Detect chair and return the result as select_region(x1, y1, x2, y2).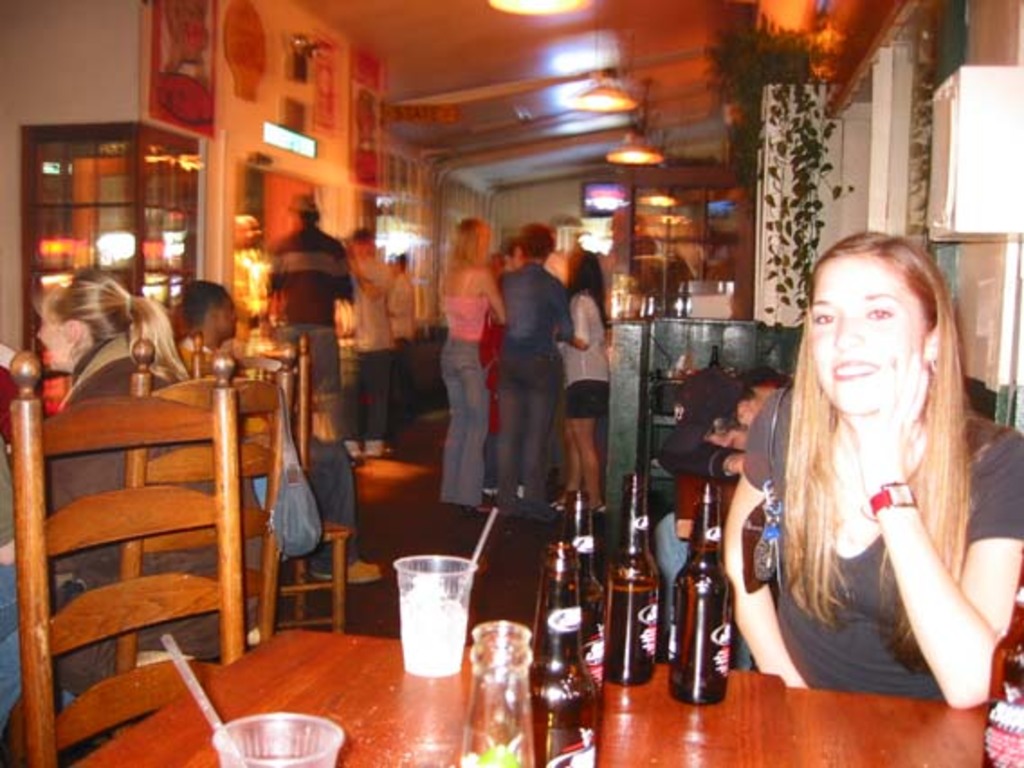
select_region(121, 339, 294, 674).
